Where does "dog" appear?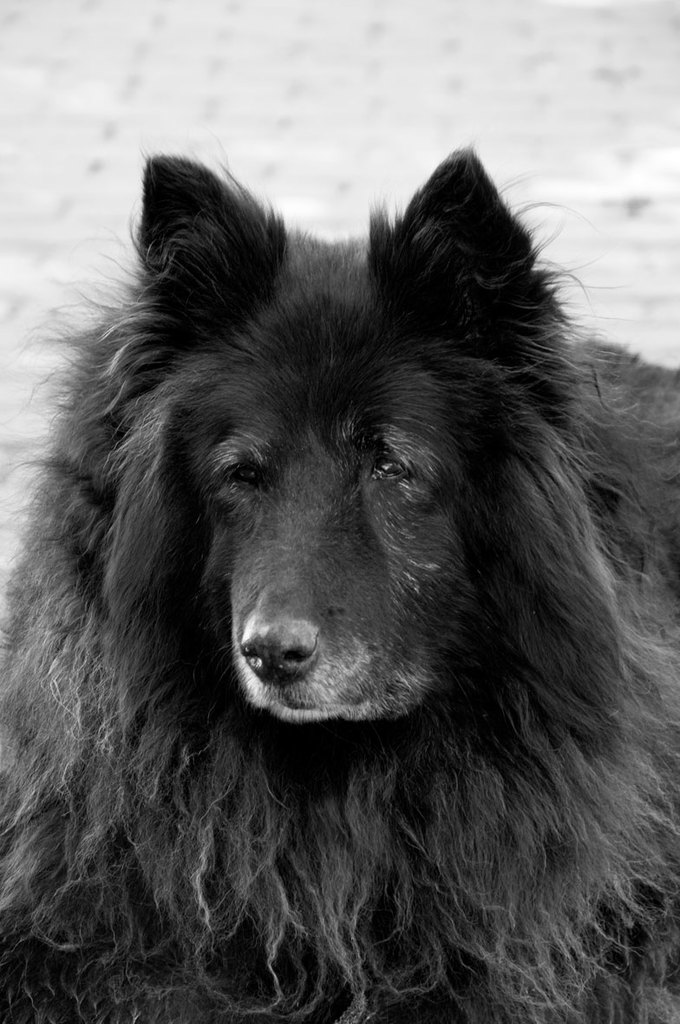
Appears at (0,134,679,1023).
